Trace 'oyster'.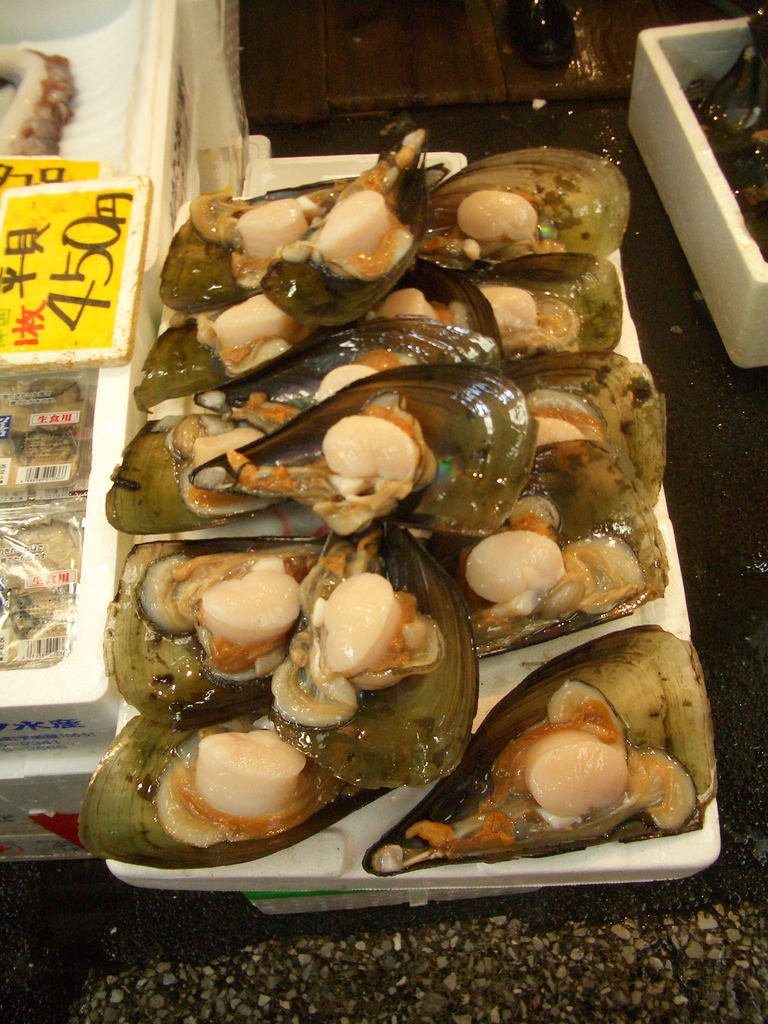
Traced to select_region(360, 616, 724, 875).
